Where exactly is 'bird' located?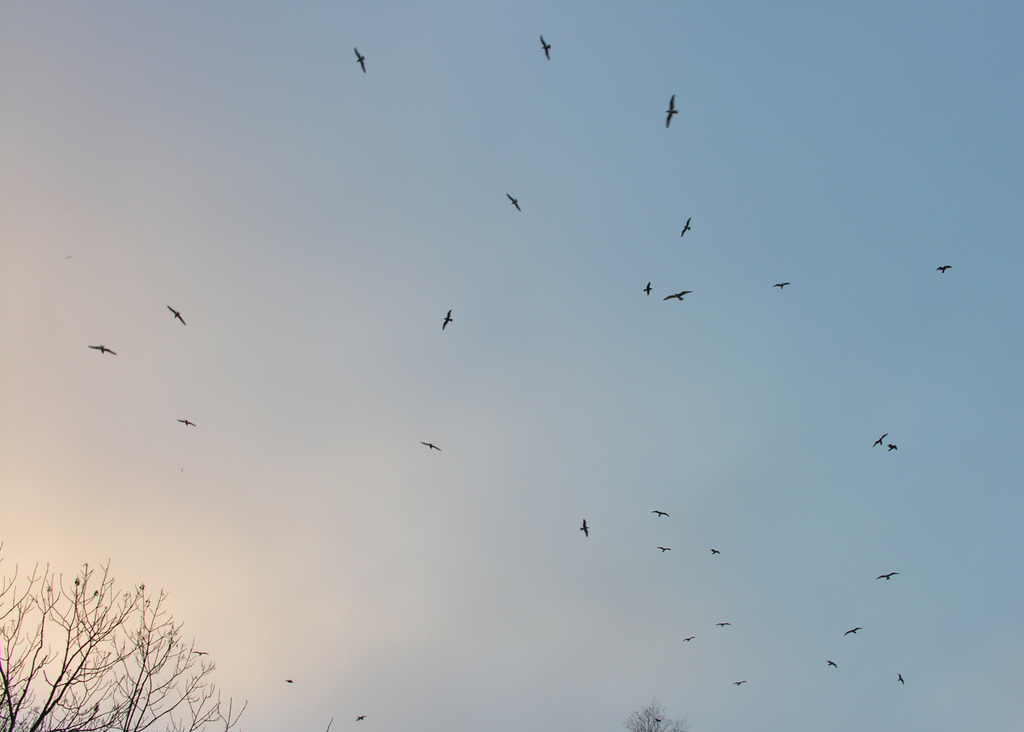
Its bounding box is box=[285, 681, 291, 681].
